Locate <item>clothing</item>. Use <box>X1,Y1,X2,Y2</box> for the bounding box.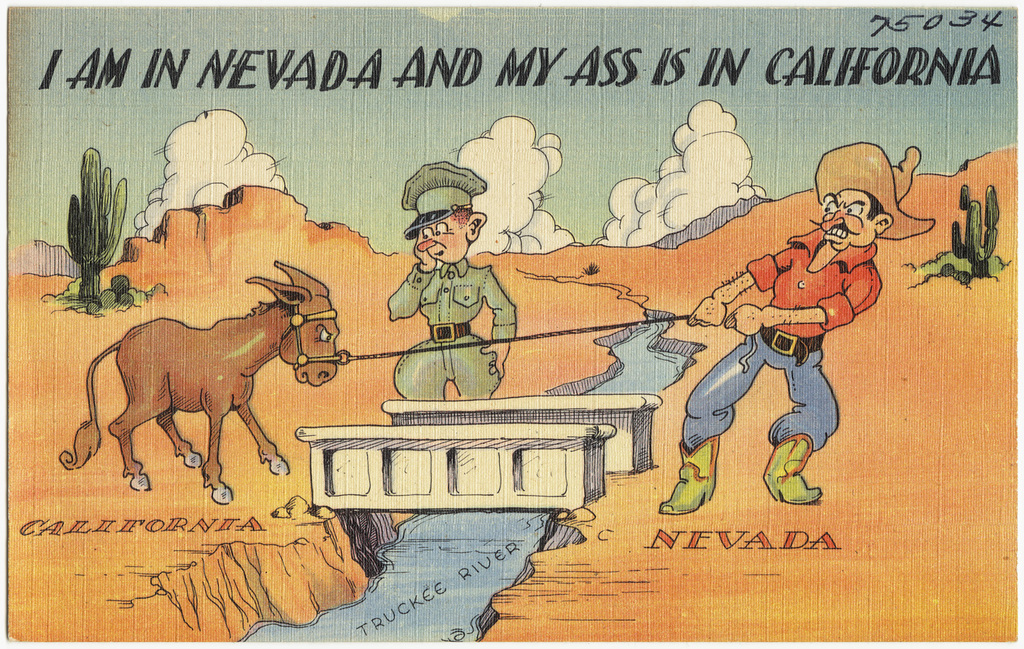
<box>700,165,897,473</box>.
